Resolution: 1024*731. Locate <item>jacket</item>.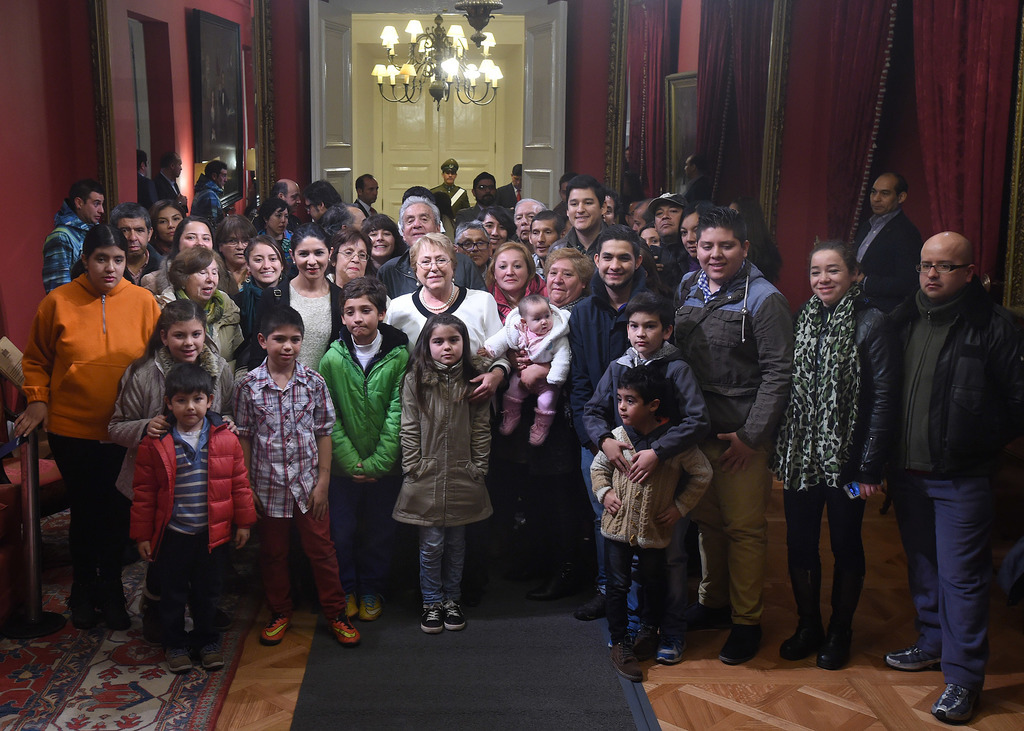
bbox=[315, 323, 414, 481].
